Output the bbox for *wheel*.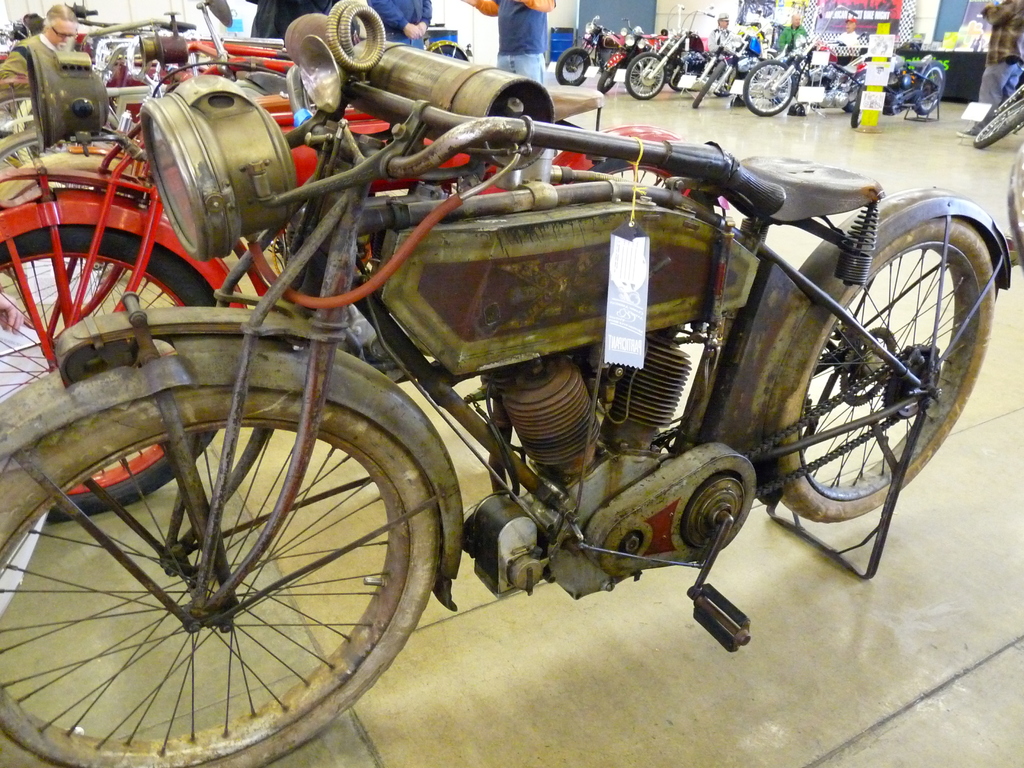
967 97 1023 145.
